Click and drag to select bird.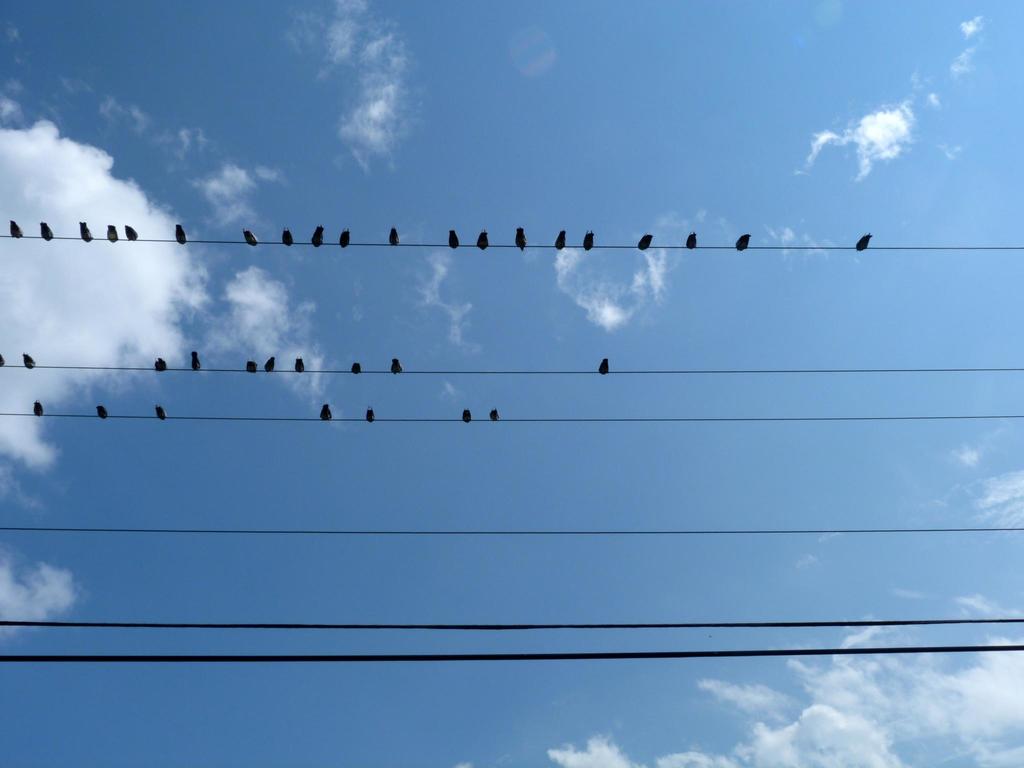
Selection: [154, 357, 168, 373].
